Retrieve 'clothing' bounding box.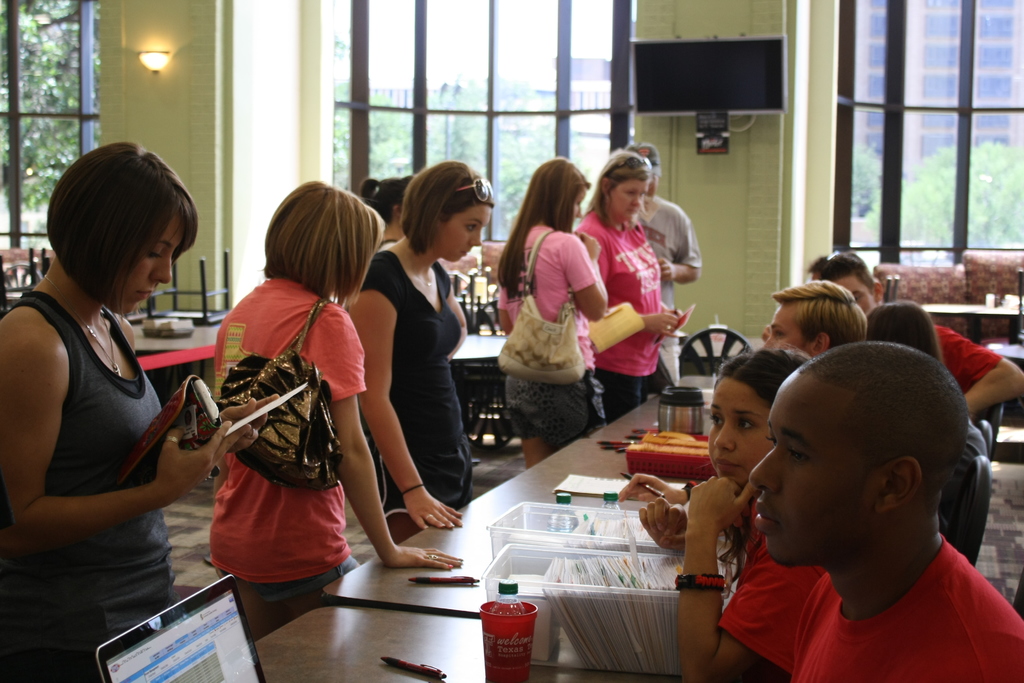
Bounding box: box(717, 495, 831, 674).
